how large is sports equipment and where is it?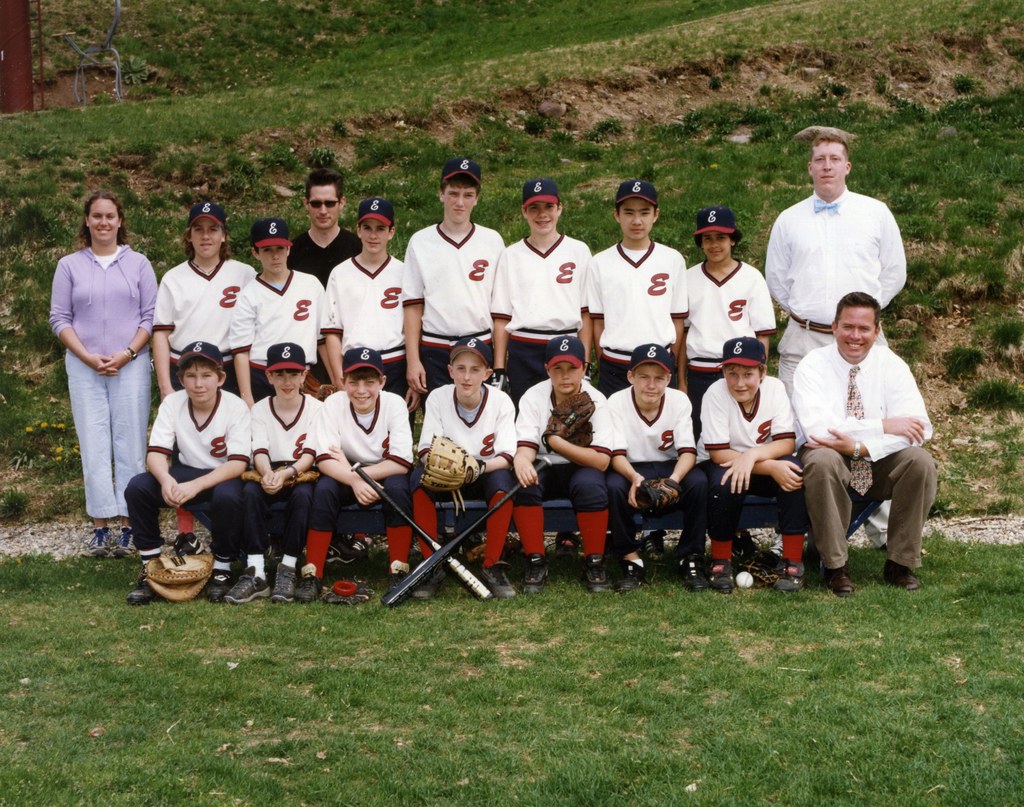
Bounding box: 738:544:782:588.
